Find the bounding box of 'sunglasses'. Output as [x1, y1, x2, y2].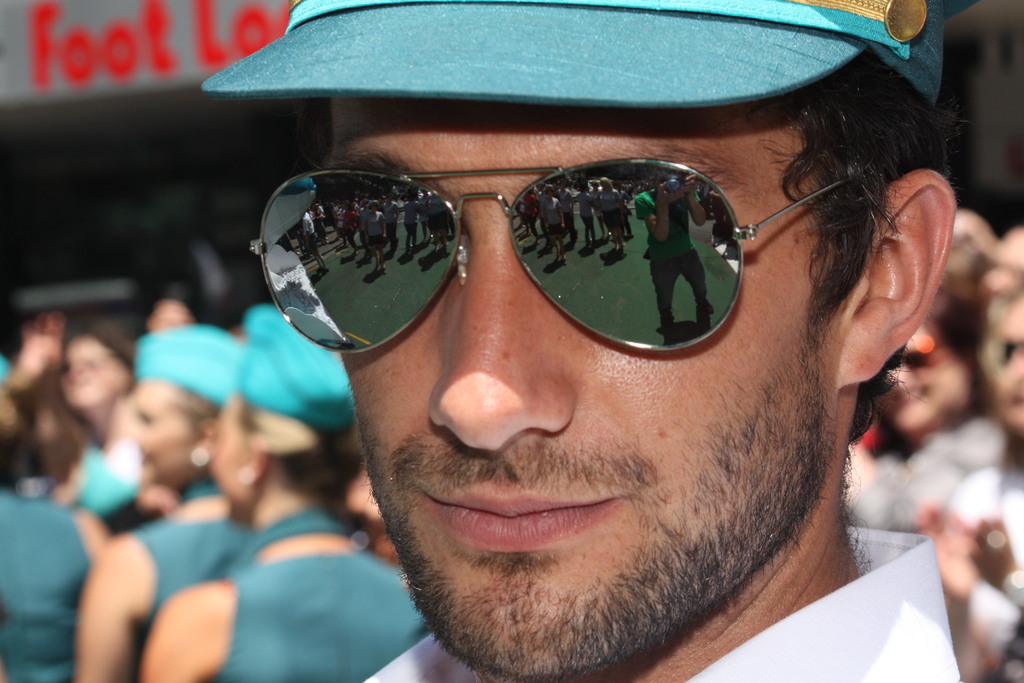
[251, 159, 893, 356].
